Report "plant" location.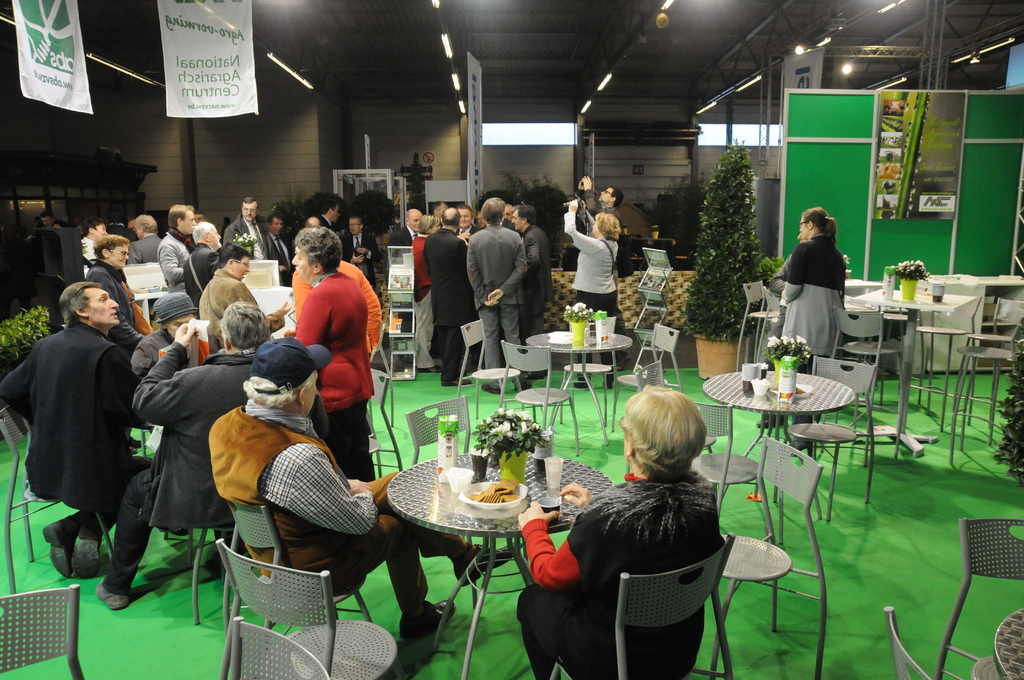
Report: box=[647, 182, 693, 254].
